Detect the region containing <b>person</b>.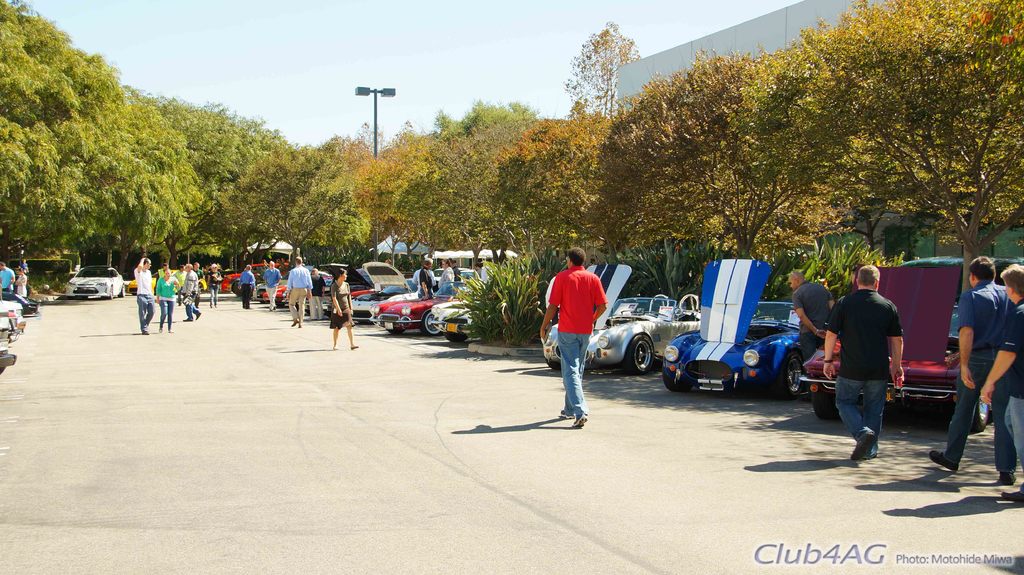
14,265,30,303.
